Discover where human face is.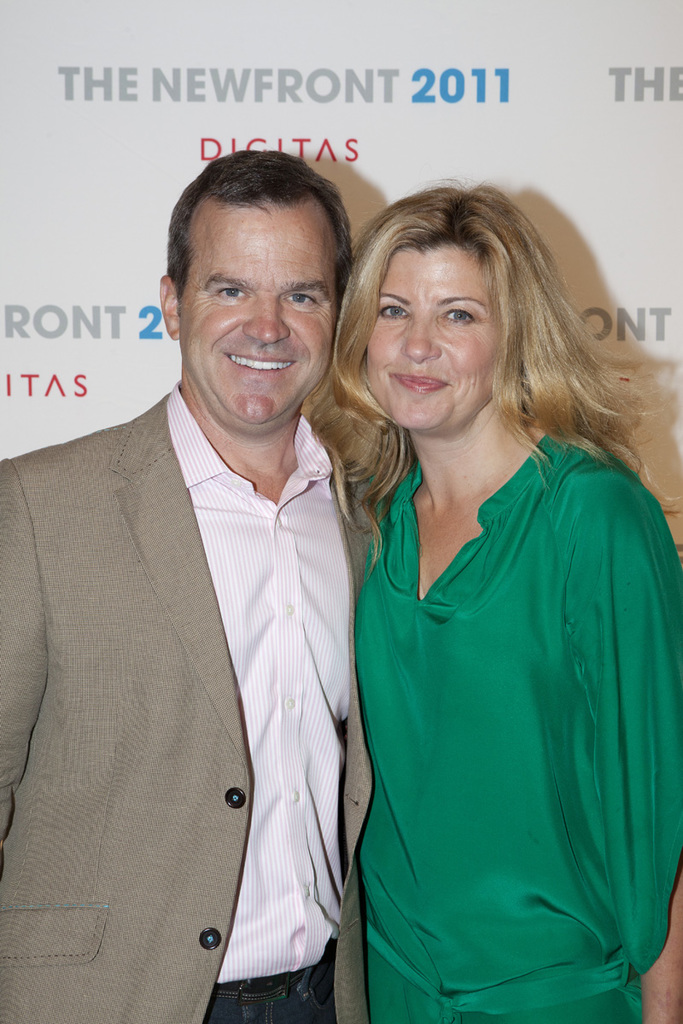
Discovered at (177, 203, 337, 430).
